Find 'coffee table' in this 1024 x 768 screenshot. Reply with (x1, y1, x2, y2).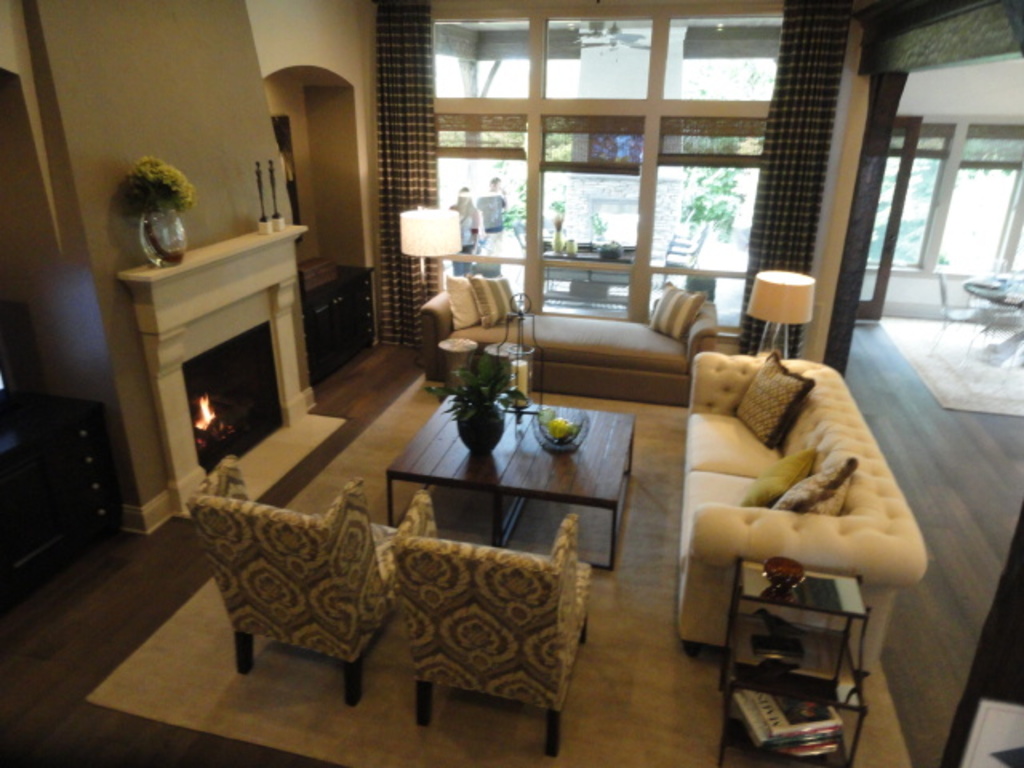
(381, 400, 651, 574).
